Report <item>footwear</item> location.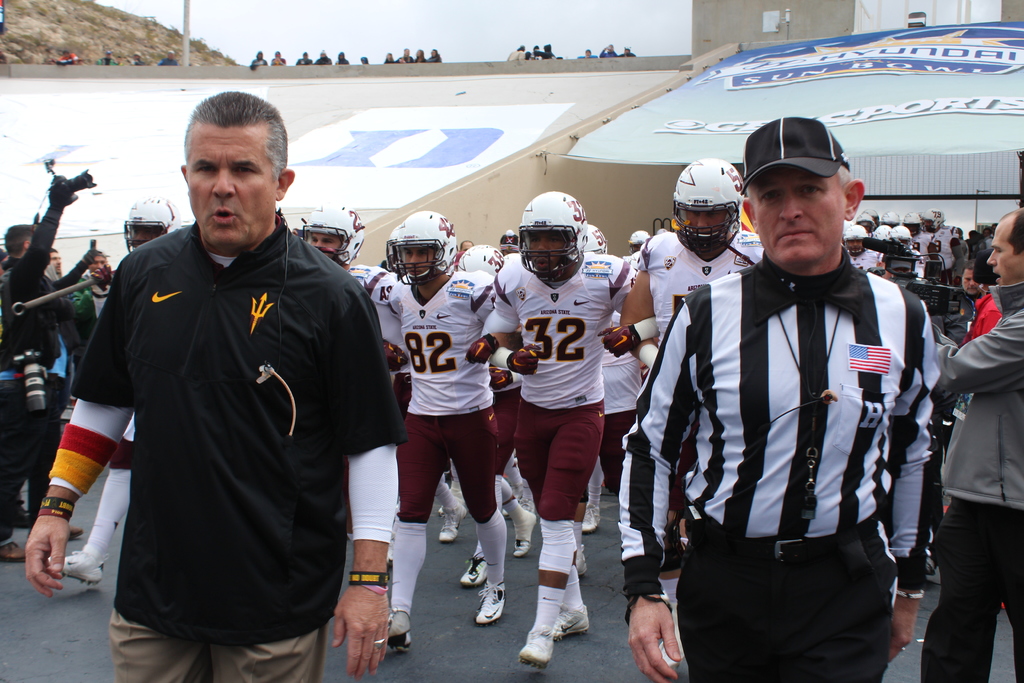
Report: locate(459, 550, 491, 586).
